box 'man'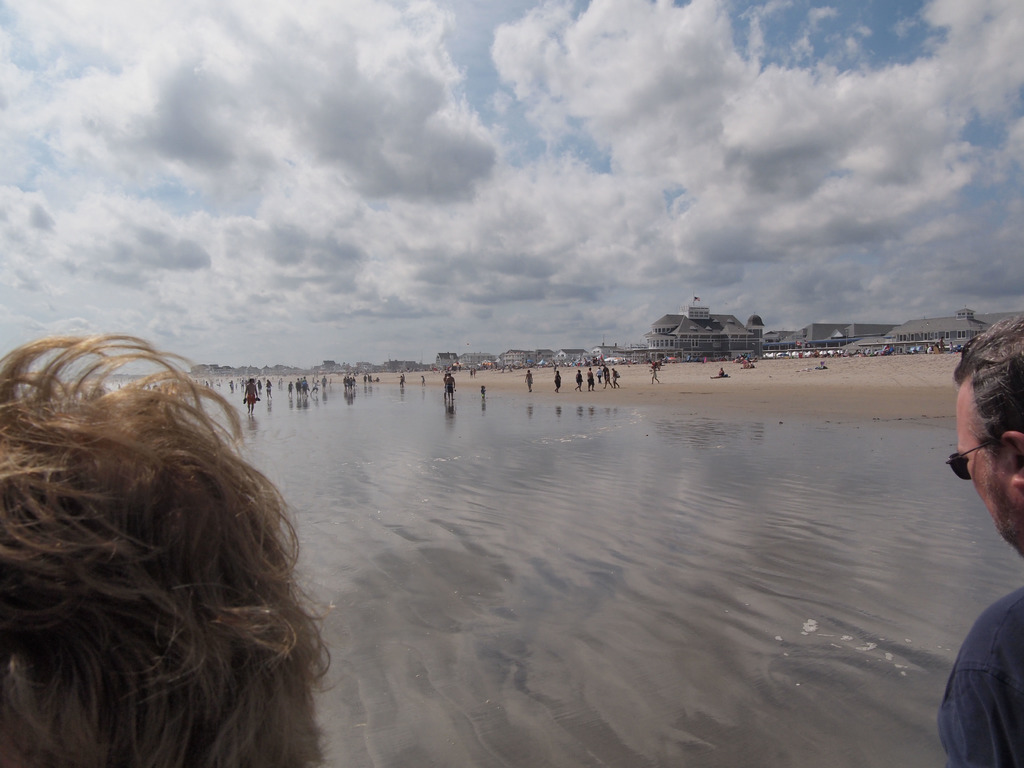
{"x1": 932, "y1": 317, "x2": 1023, "y2": 767}
